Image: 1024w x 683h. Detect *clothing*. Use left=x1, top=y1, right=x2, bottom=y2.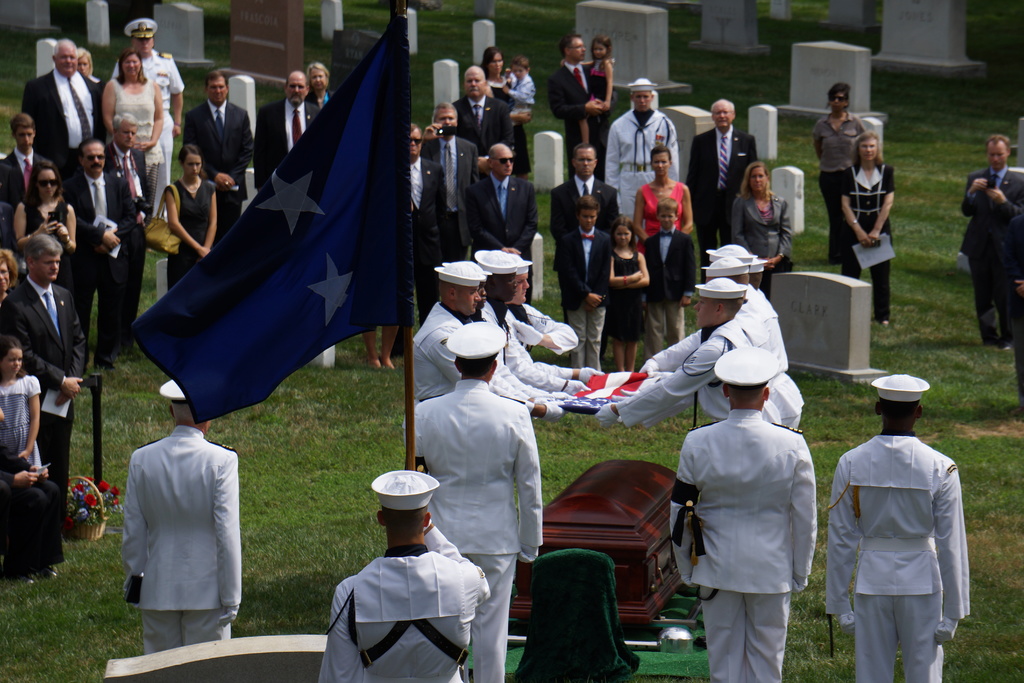
left=19, top=69, right=101, bottom=217.
